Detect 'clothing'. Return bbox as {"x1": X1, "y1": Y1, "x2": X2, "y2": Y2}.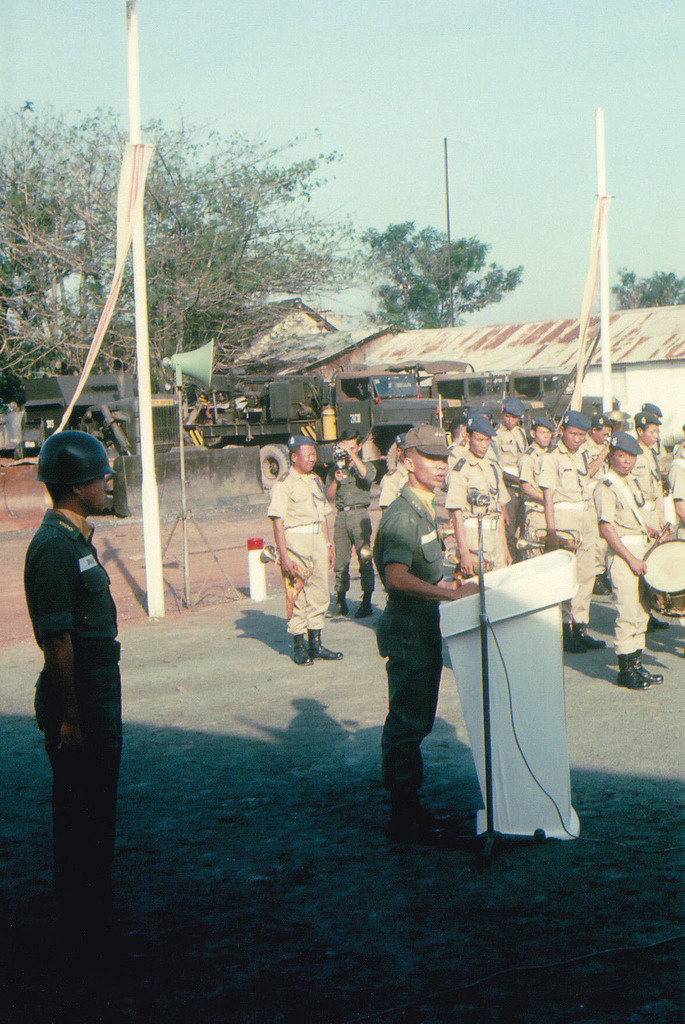
{"x1": 377, "y1": 485, "x2": 453, "y2": 742}.
